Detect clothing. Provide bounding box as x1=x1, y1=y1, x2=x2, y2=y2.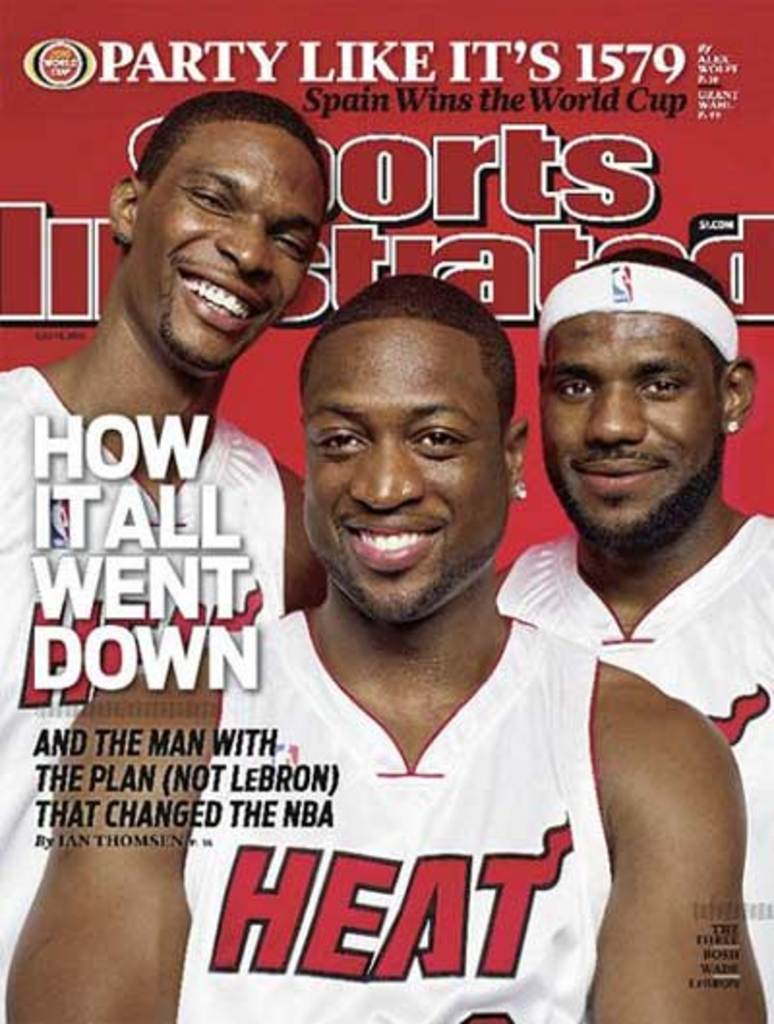
x1=0, y1=368, x2=284, y2=1022.
